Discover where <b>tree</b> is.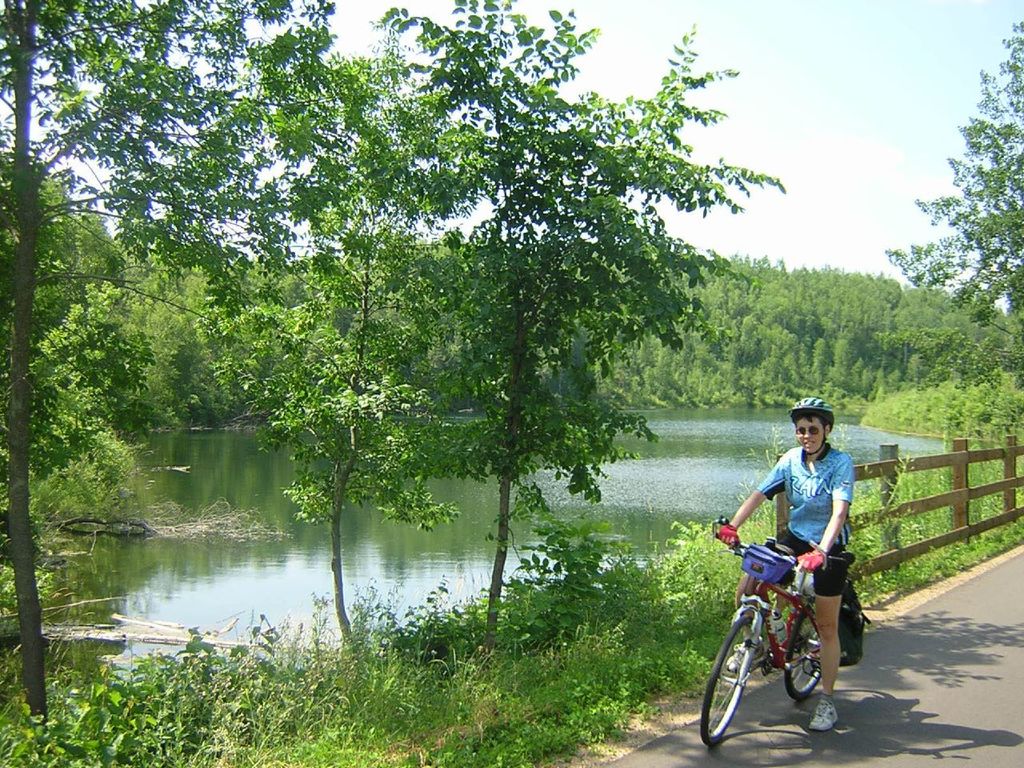
Discovered at Rect(0, 0, 348, 710).
